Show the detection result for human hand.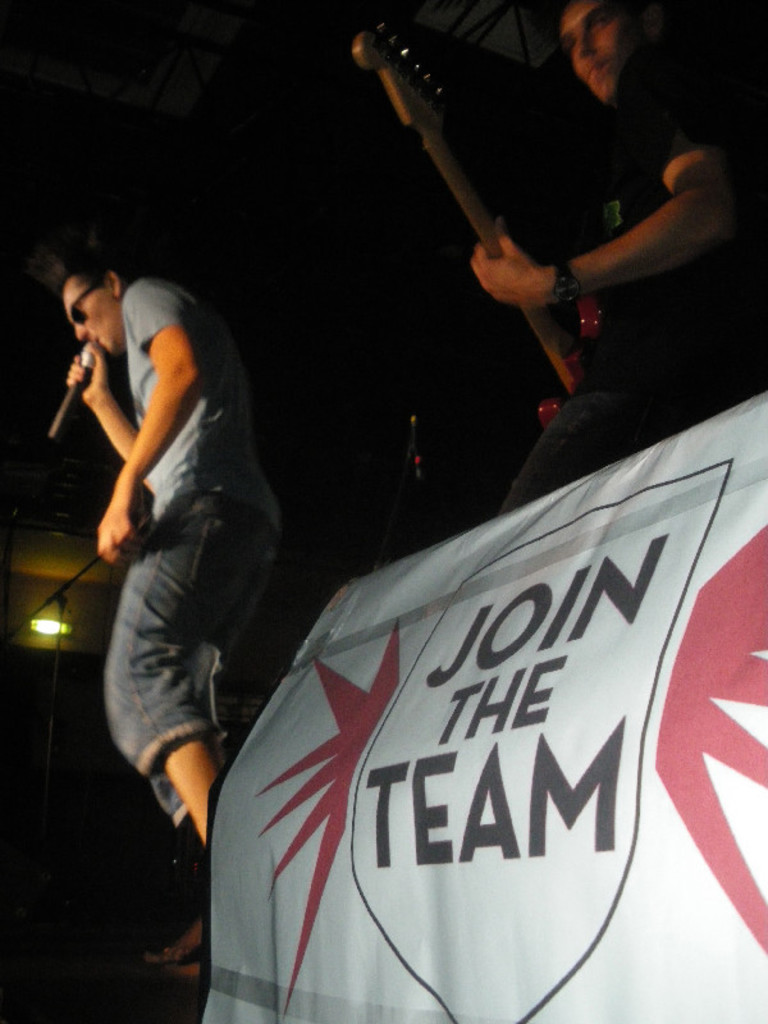
(64,340,108,399).
